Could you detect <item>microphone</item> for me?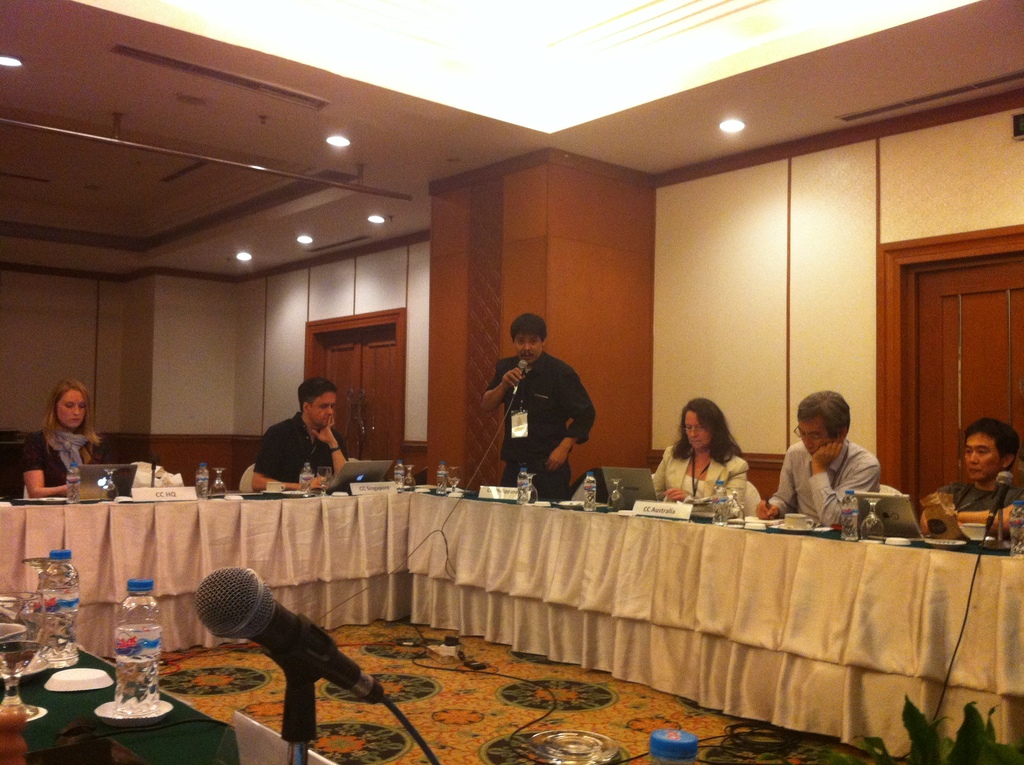
Detection result: bbox=(507, 360, 531, 409).
